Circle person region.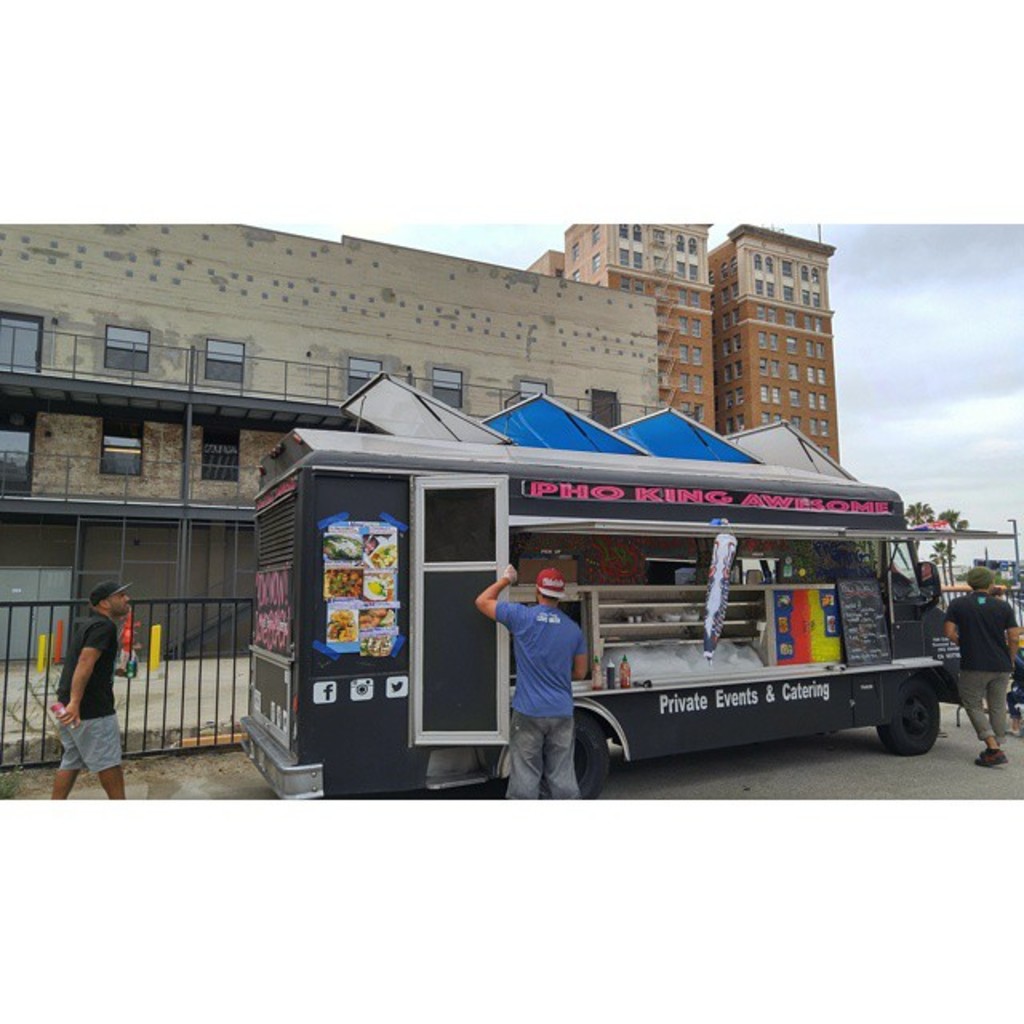
Region: locate(938, 562, 1014, 766).
